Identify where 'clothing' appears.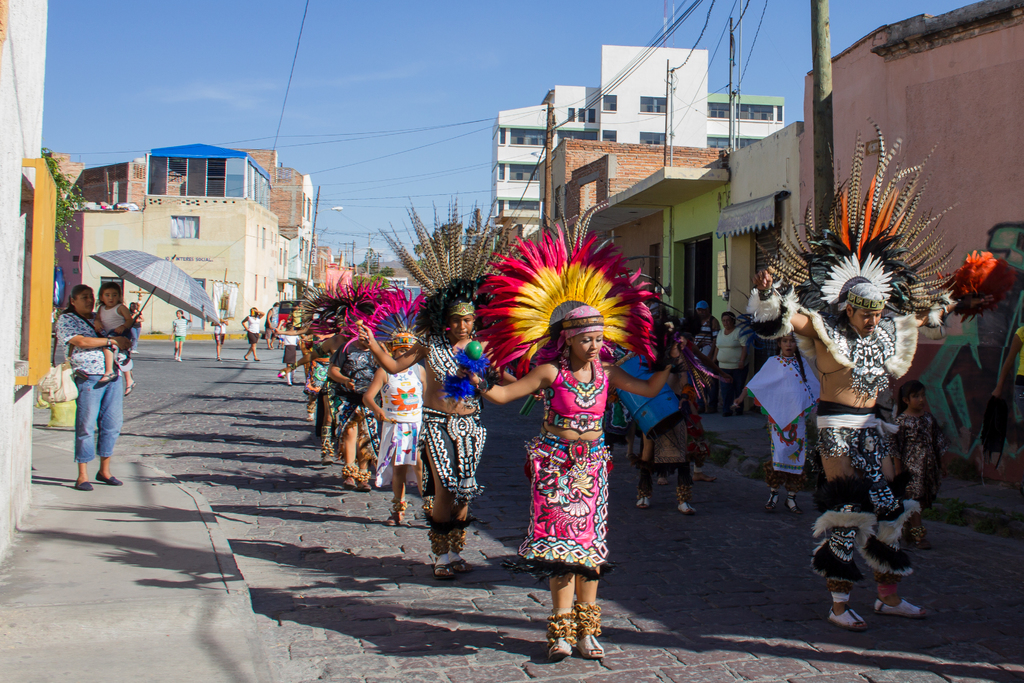
Appears at locate(744, 289, 931, 594).
